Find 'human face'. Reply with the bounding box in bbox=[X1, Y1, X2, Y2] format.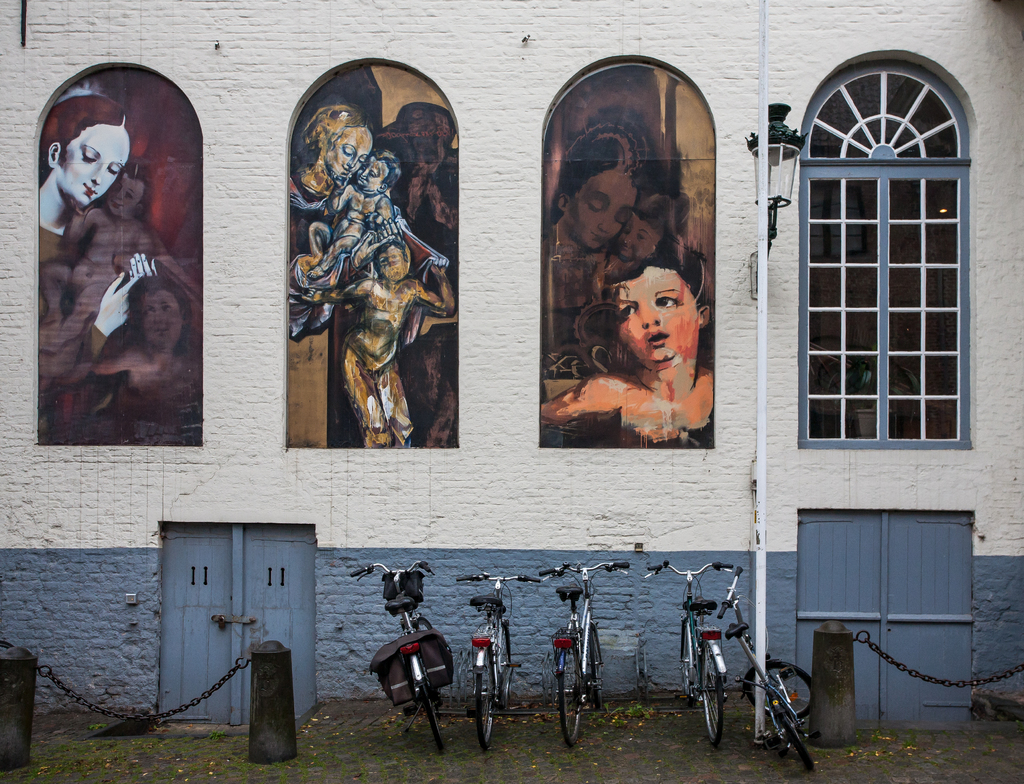
bbox=[617, 264, 703, 363].
